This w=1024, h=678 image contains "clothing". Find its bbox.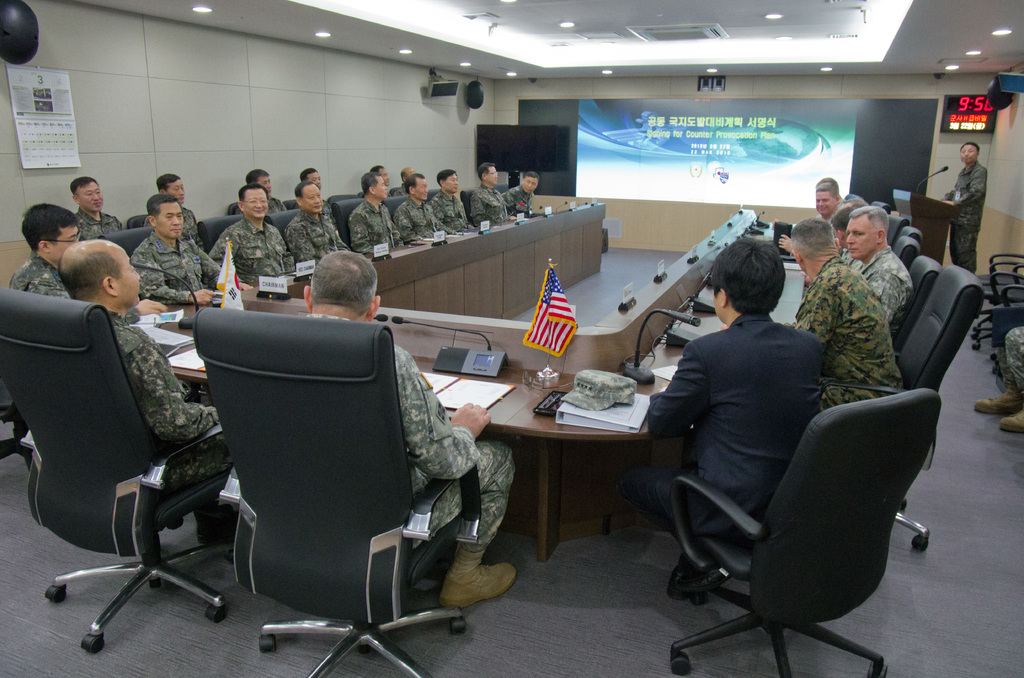
943,159,984,270.
